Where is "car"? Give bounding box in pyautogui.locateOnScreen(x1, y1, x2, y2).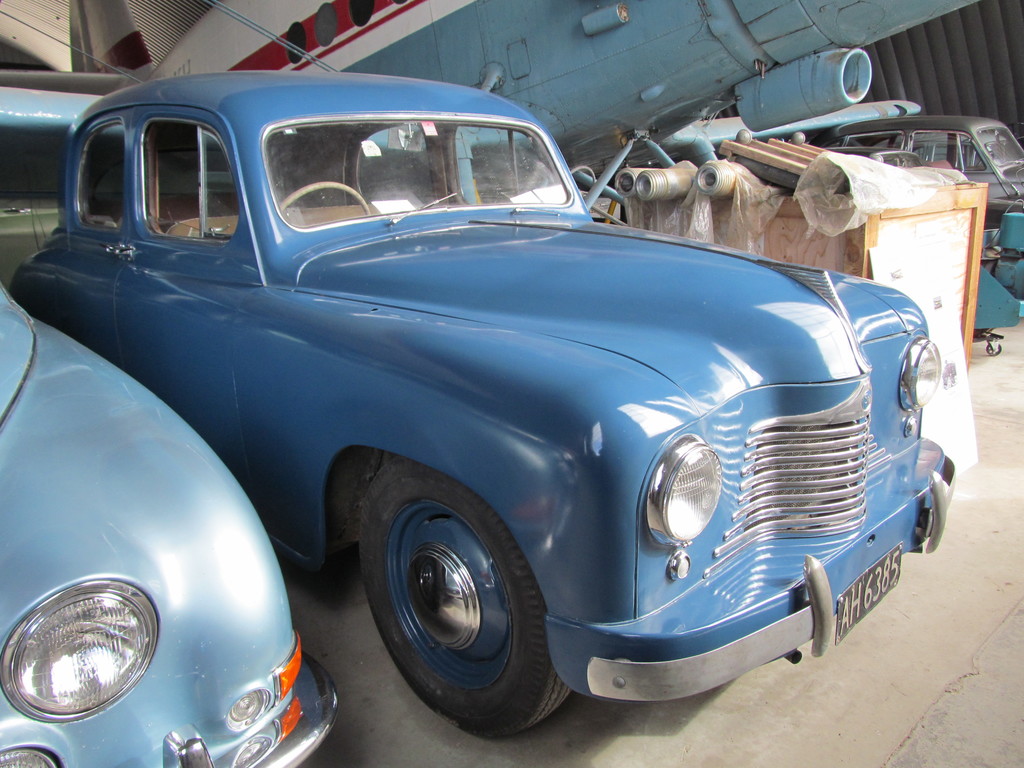
pyautogui.locateOnScreen(0, 283, 342, 767).
